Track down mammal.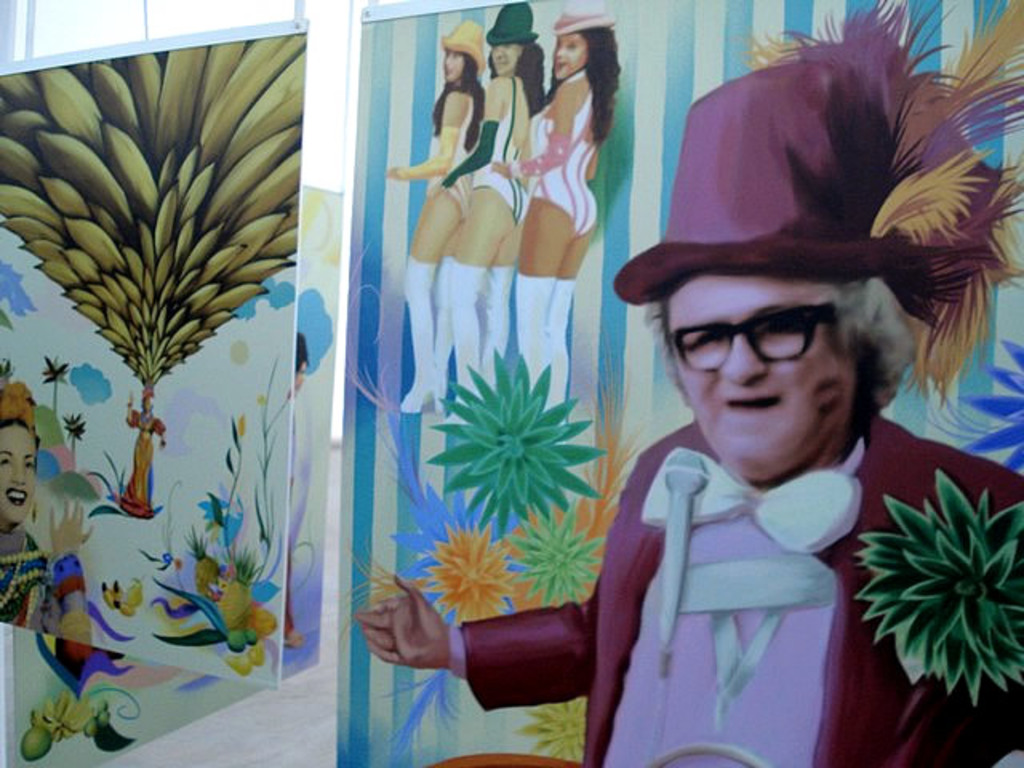
Tracked to bbox=[318, 123, 979, 754].
